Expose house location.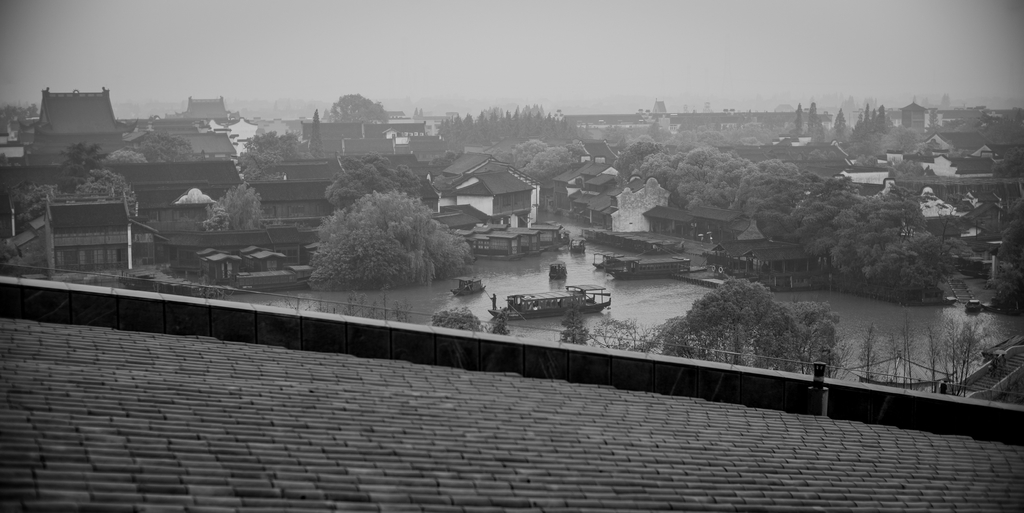
Exposed at [x1=29, y1=86, x2=121, y2=162].
